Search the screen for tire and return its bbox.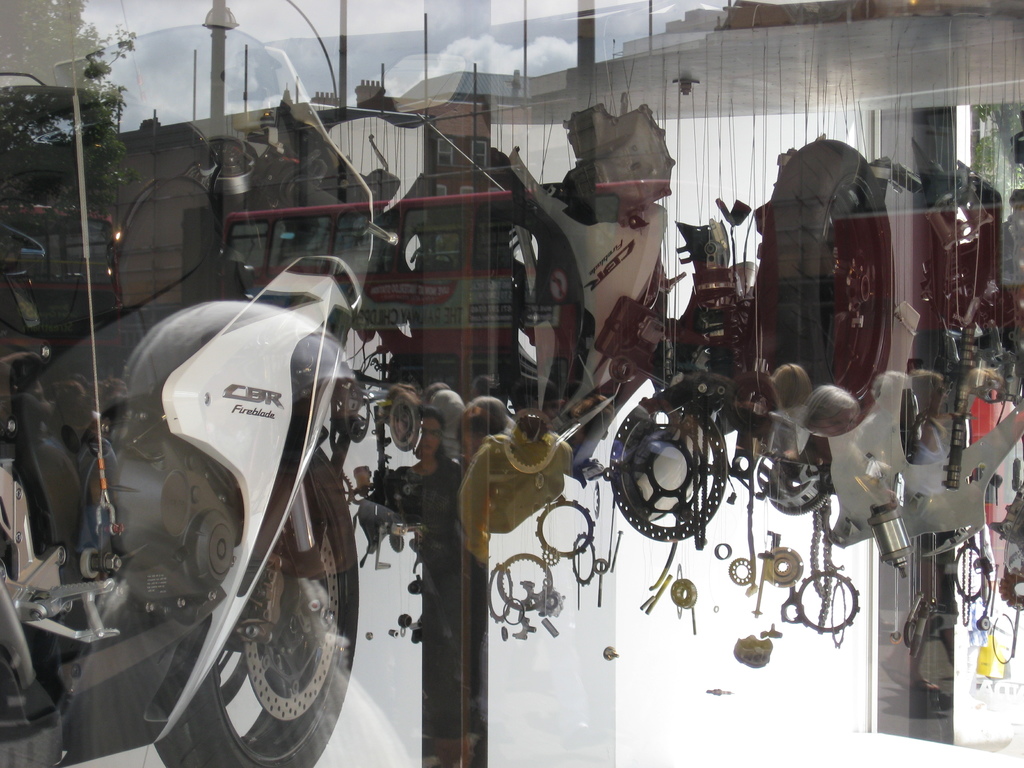
Found: BBox(781, 140, 890, 428).
